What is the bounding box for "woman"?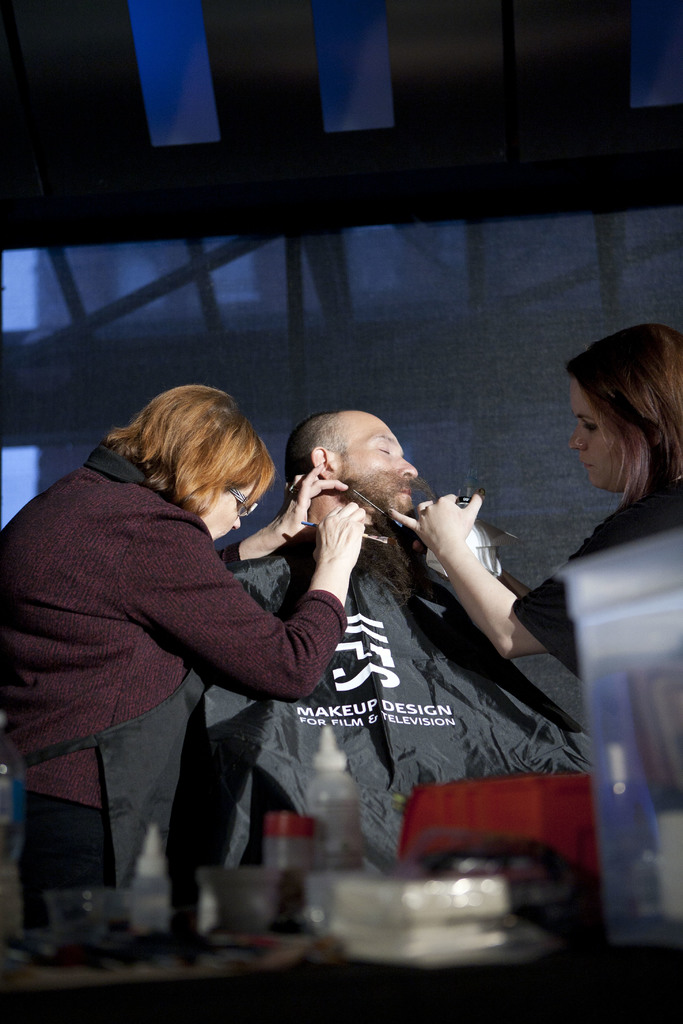
bbox=[385, 326, 682, 716].
